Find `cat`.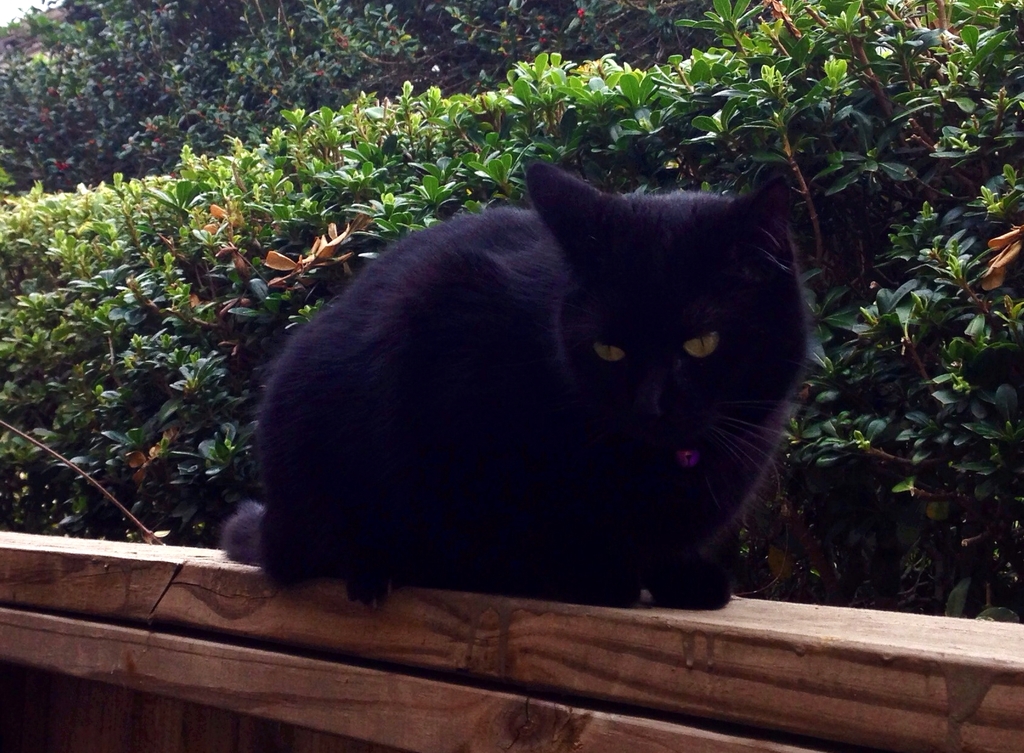
BBox(221, 152, 863, 628).
